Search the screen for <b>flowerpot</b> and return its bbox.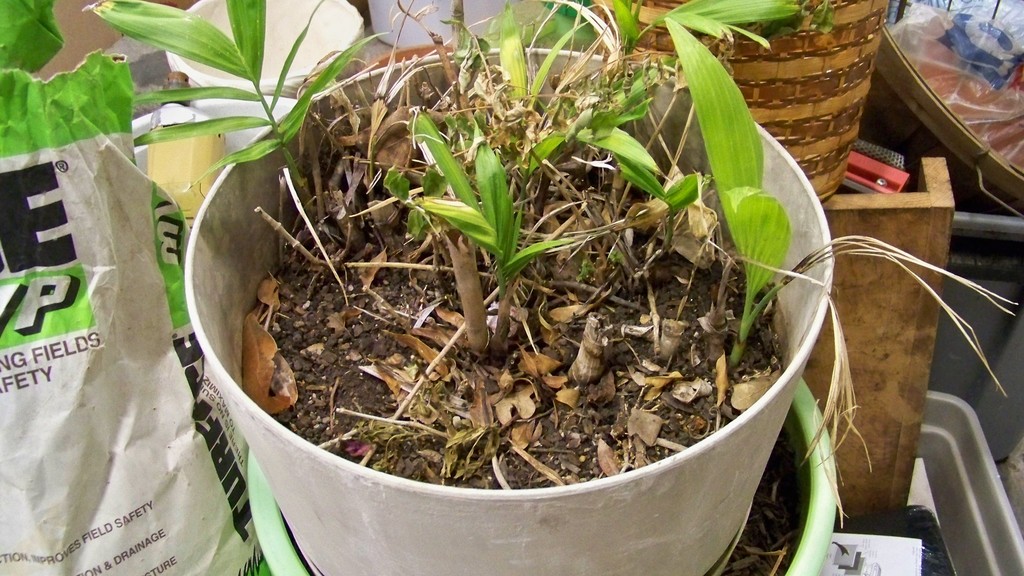
Found: x1=180 y1=44 x2=836 y2=573.
